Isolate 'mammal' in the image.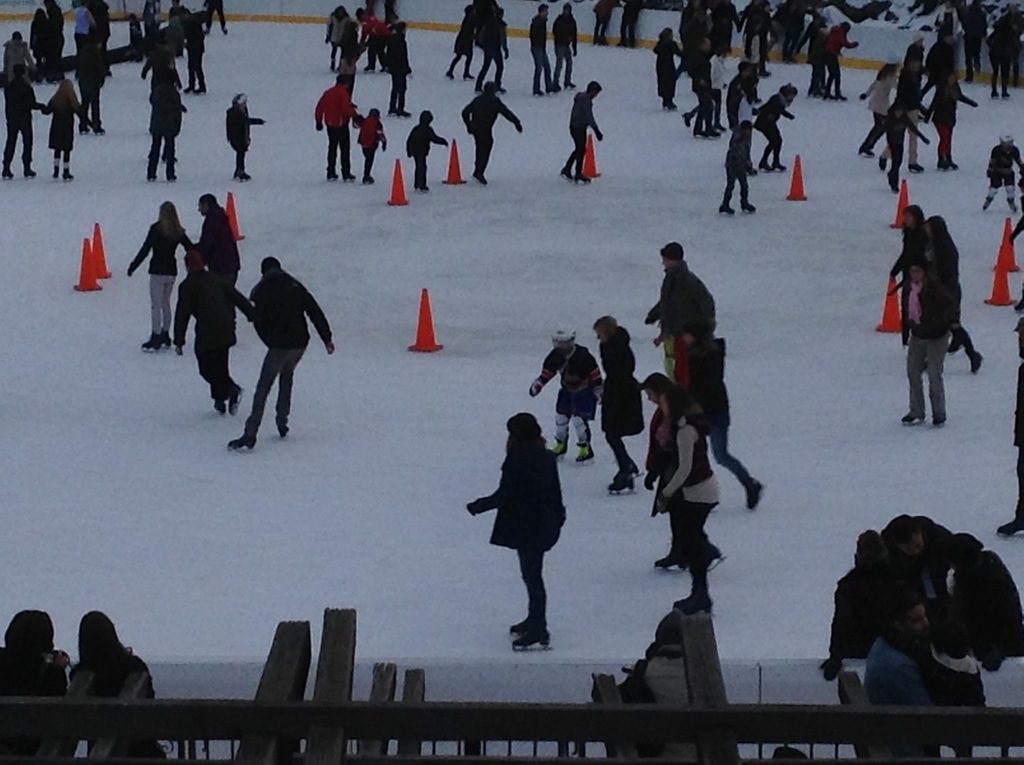
Isolated region: bbox=[26, 6, 46, 56].
